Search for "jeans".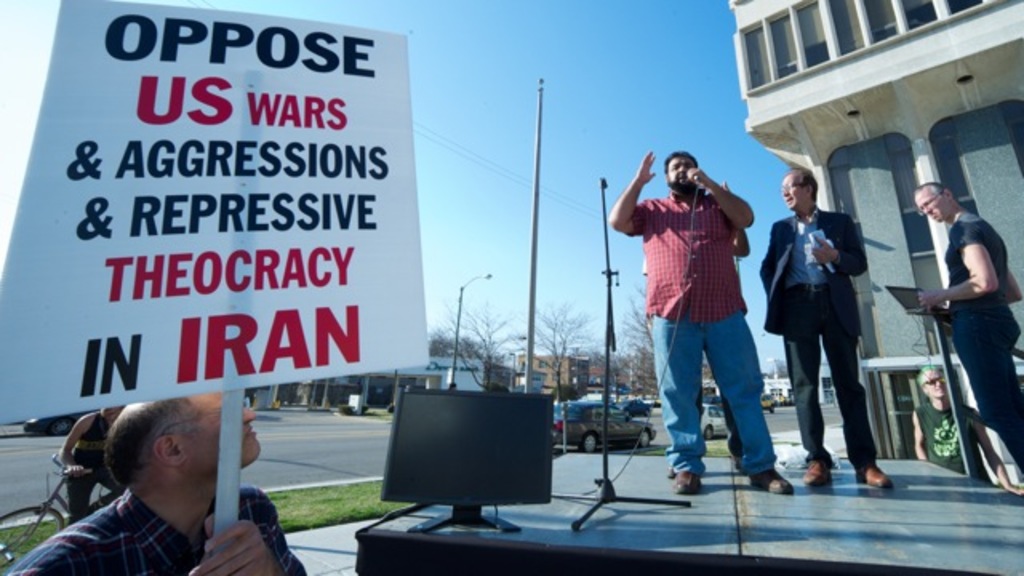
Found at <bbox>653, 315, 778, 480</bbox>.
